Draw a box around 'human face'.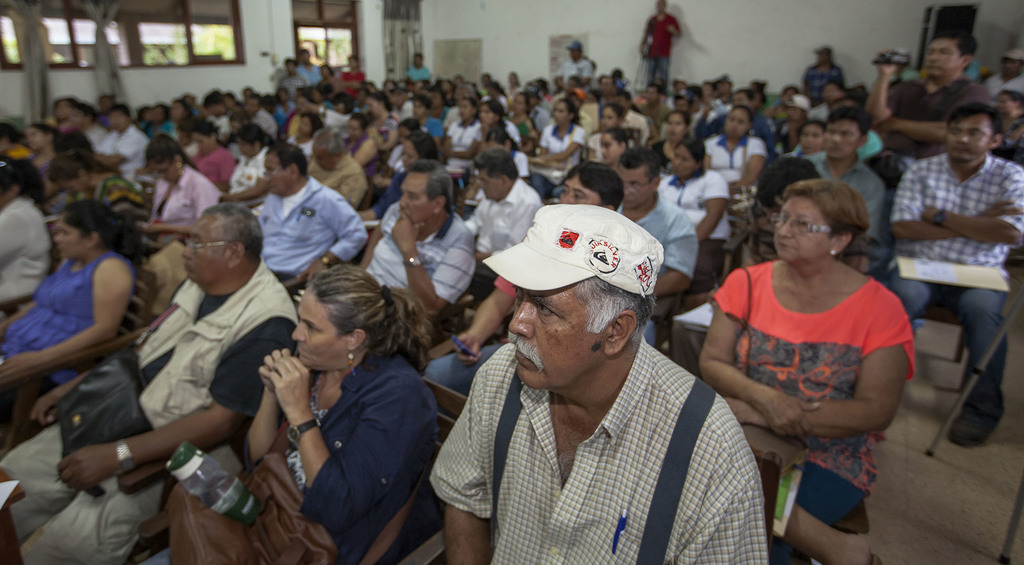
<bbox>799, 125, 823, 154</bbox>.
